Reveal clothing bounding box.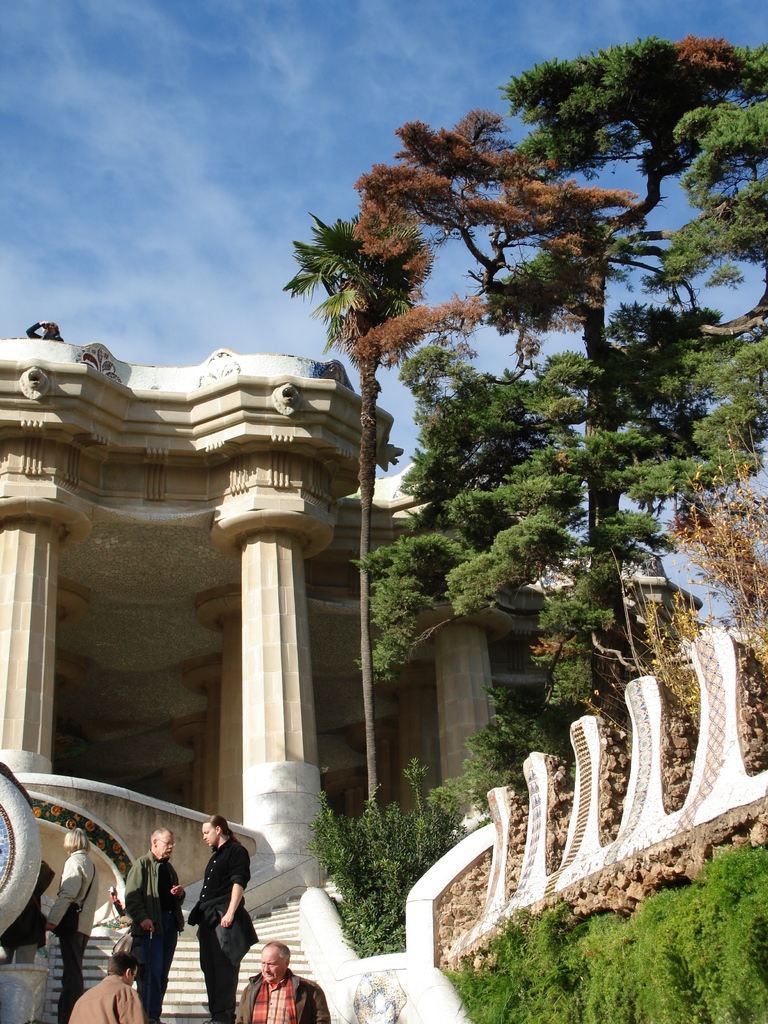
Revealed: (232, 967, 326, 1023).
